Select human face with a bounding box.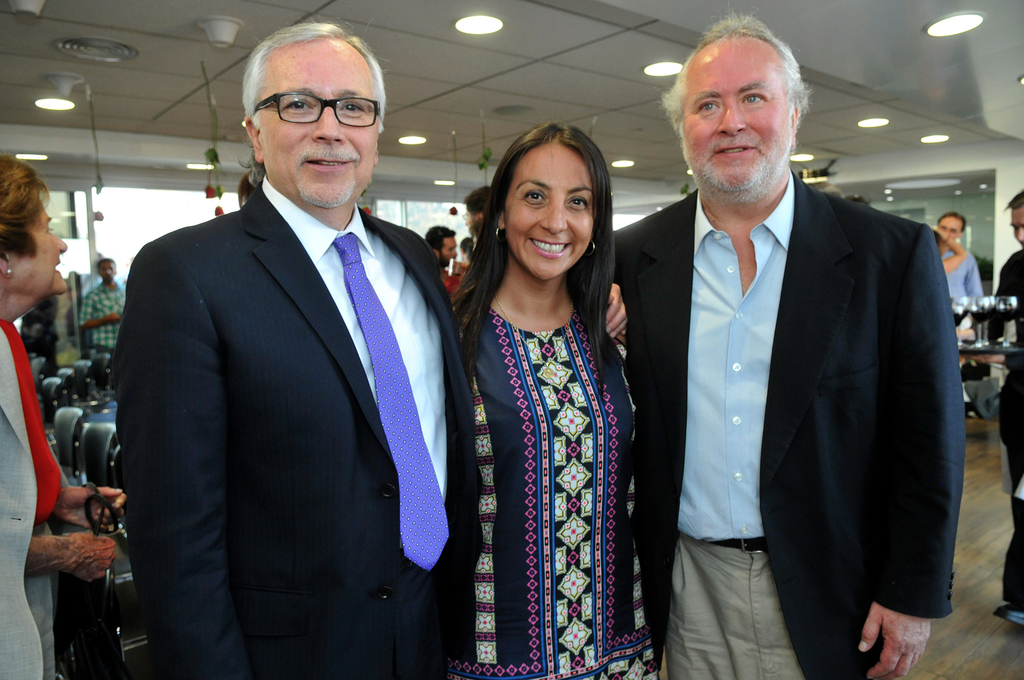
box(12, 205, 66, 294).
